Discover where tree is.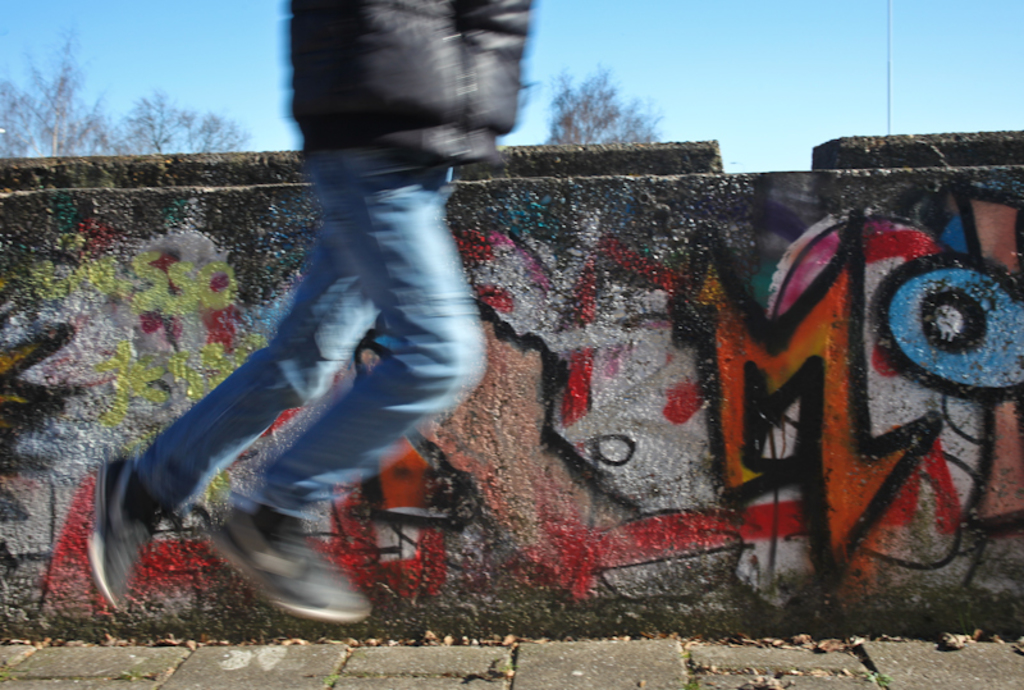
Discovered at x1=122 y1=76 x2=239 y2=157.
